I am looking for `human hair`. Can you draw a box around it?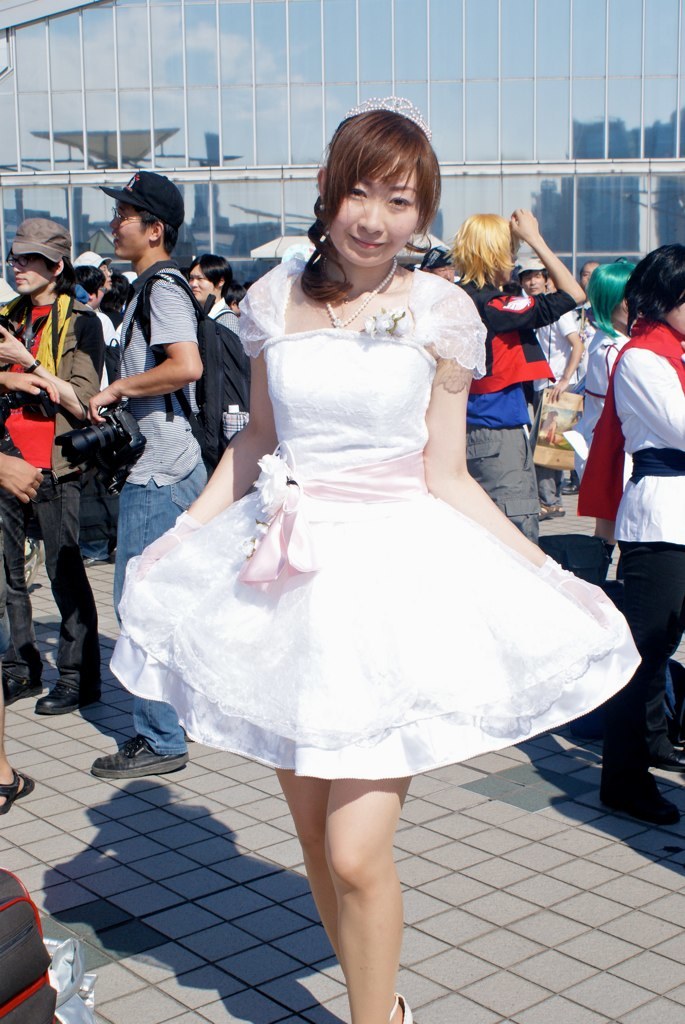
Sure, the bounding box is {"x1": 300, "y1": 98, "x2": 434, "y2": 282}.
